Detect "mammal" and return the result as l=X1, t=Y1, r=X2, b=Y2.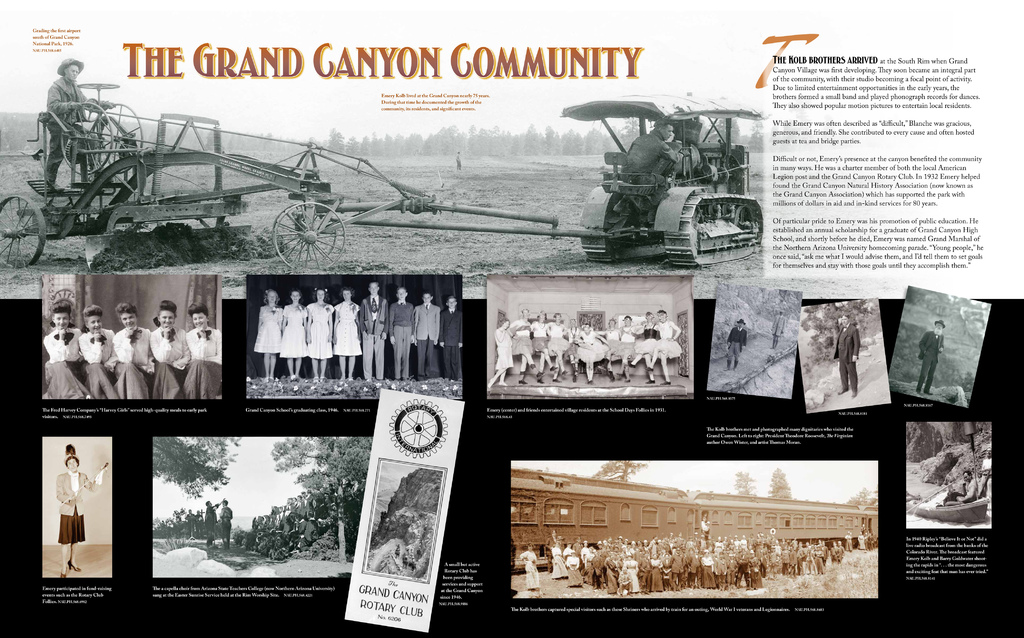
l=112, t=308, r=155, b=401.
